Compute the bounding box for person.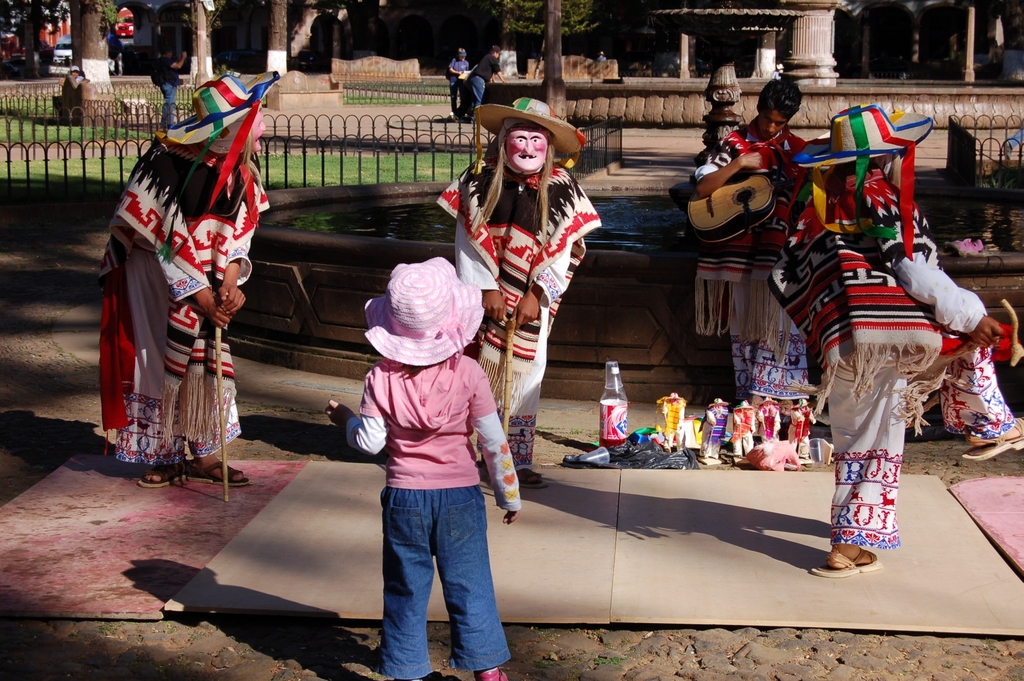
(95, 78, 270, 502).
